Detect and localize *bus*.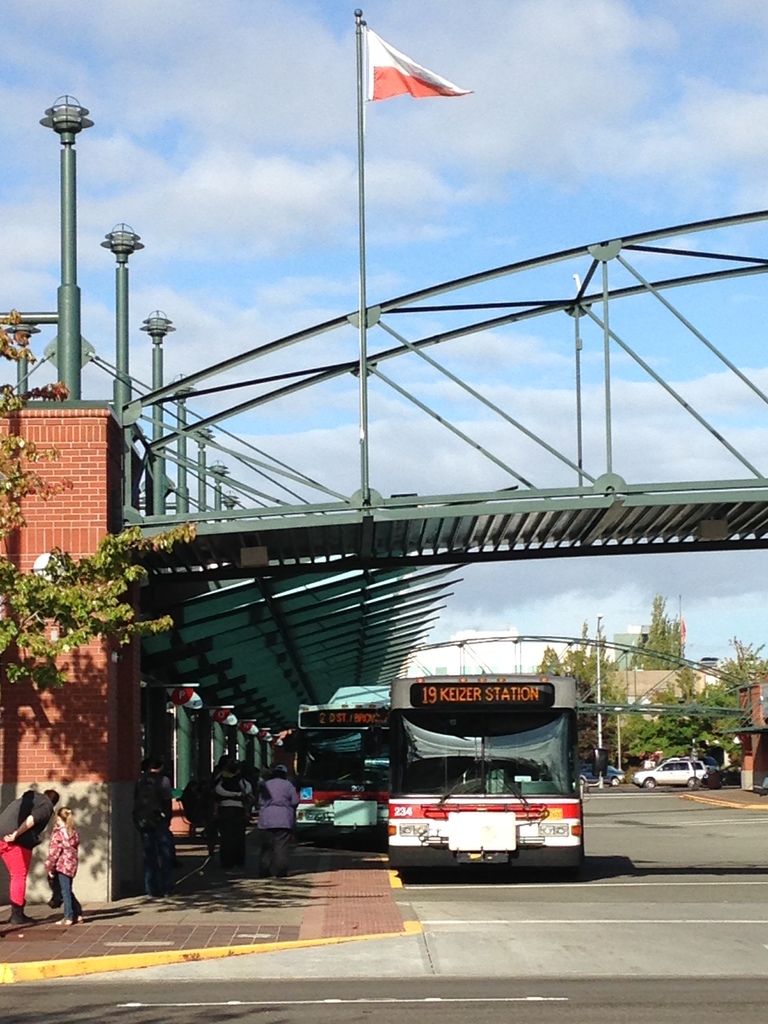
Localized at x1=387, y1=675, x2=583, y2=874.
